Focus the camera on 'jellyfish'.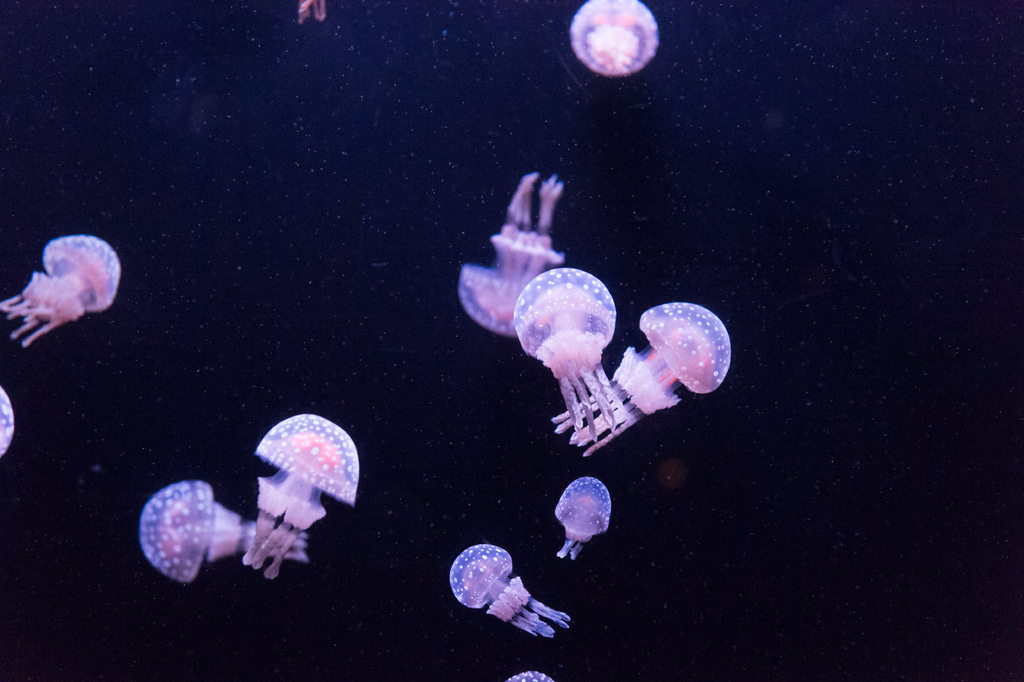
Focus region: 4,233,122,344.
